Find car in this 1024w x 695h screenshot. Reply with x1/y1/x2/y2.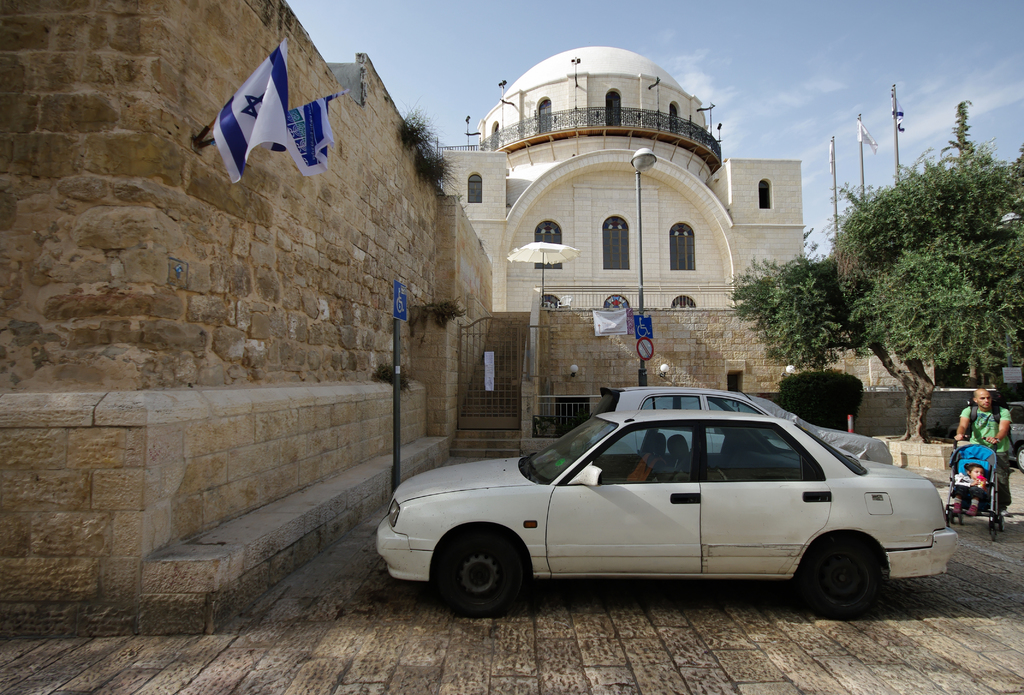
372/409/956/618.
